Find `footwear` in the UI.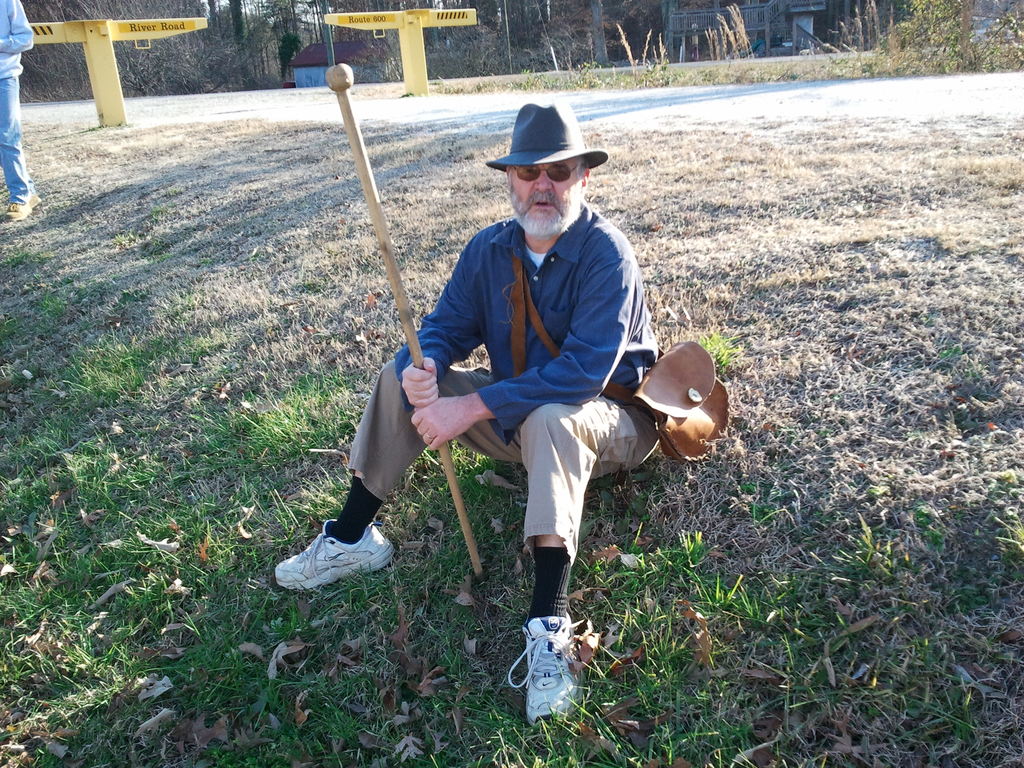
UI element at x1=0 y1=183 x2=43 y2=228.
